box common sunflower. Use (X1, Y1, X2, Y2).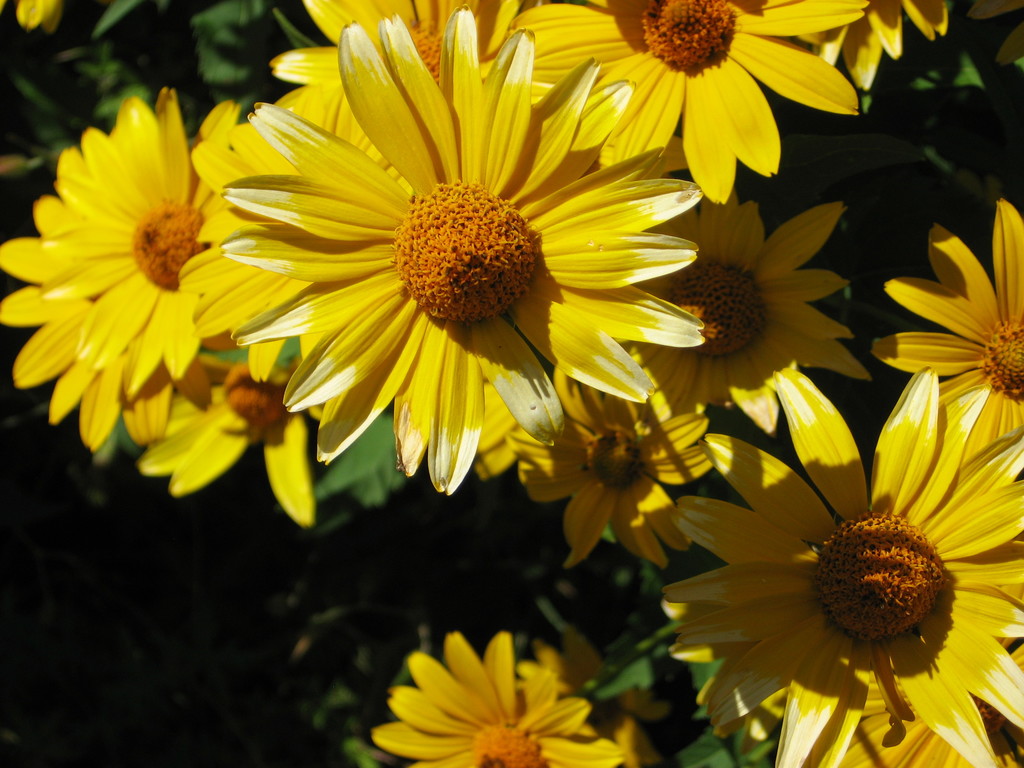
(879, 205, 1022, 474).
